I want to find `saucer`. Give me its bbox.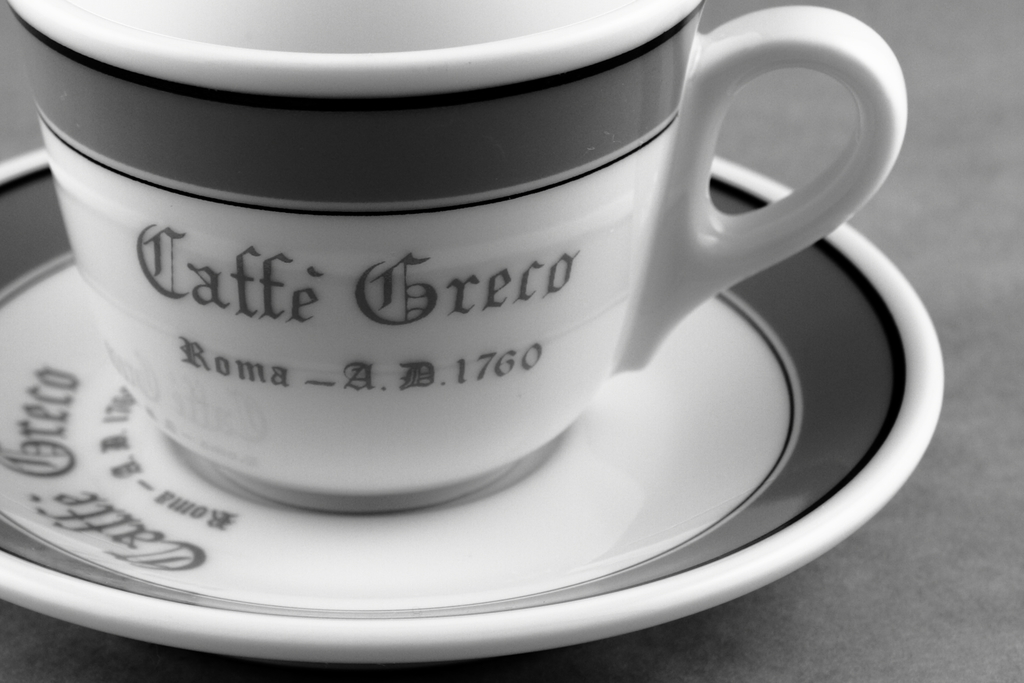
select_region(0, 146, 949, 664).
